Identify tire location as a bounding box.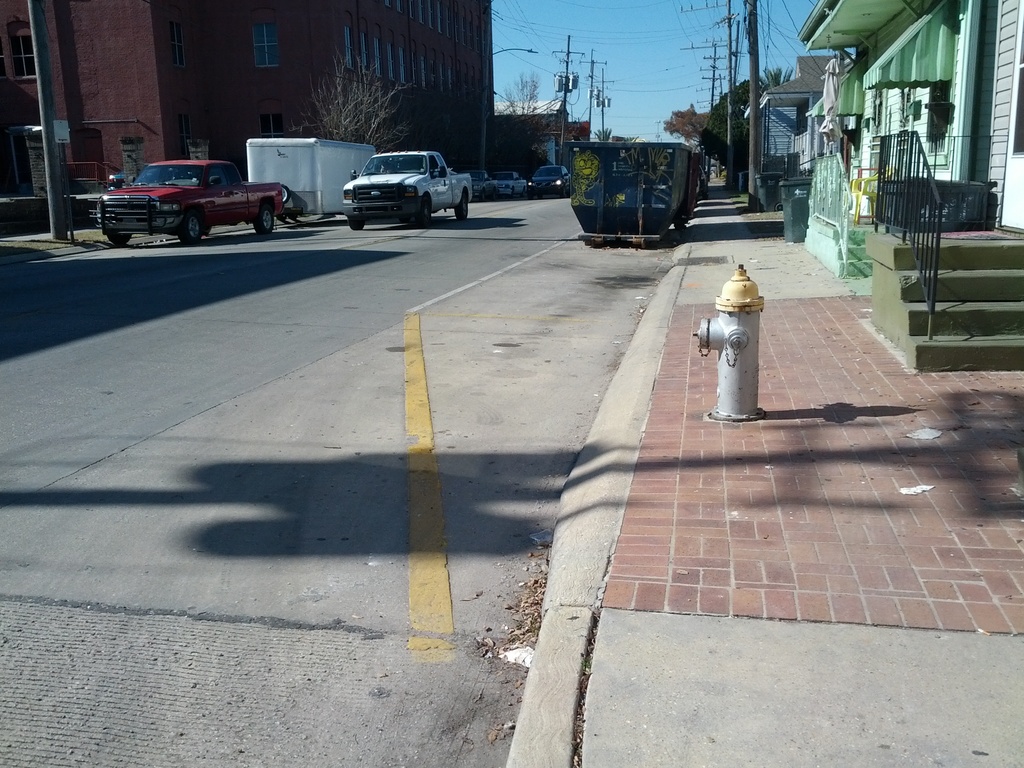
(left=408, top=195, right=432, bottom=230).
